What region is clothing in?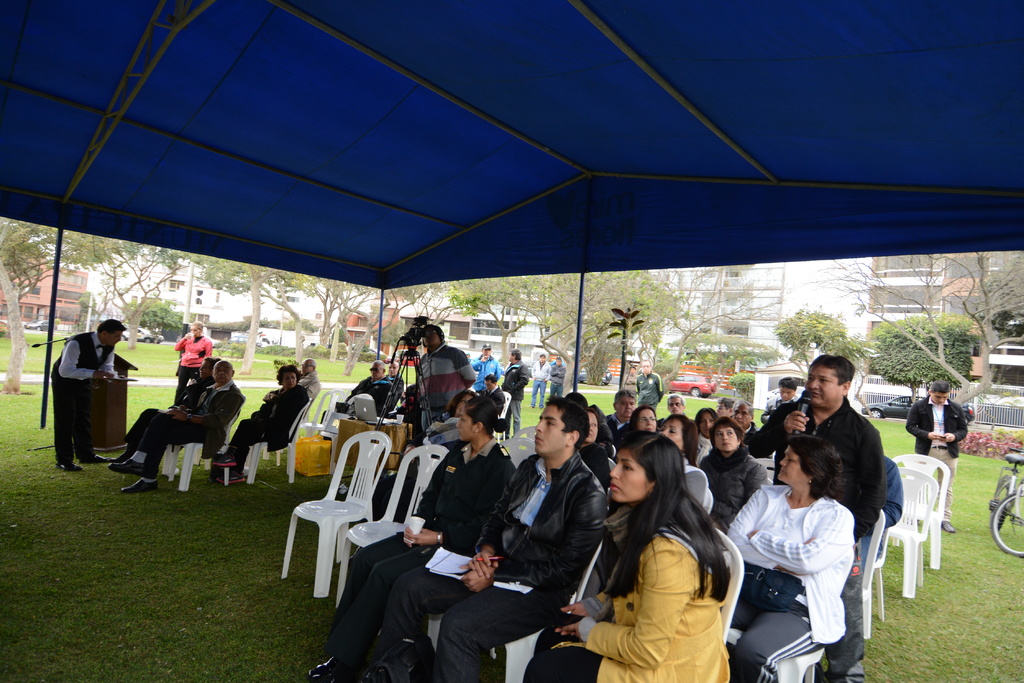
(x1=427, y1=466, x2=598, y2=682).
